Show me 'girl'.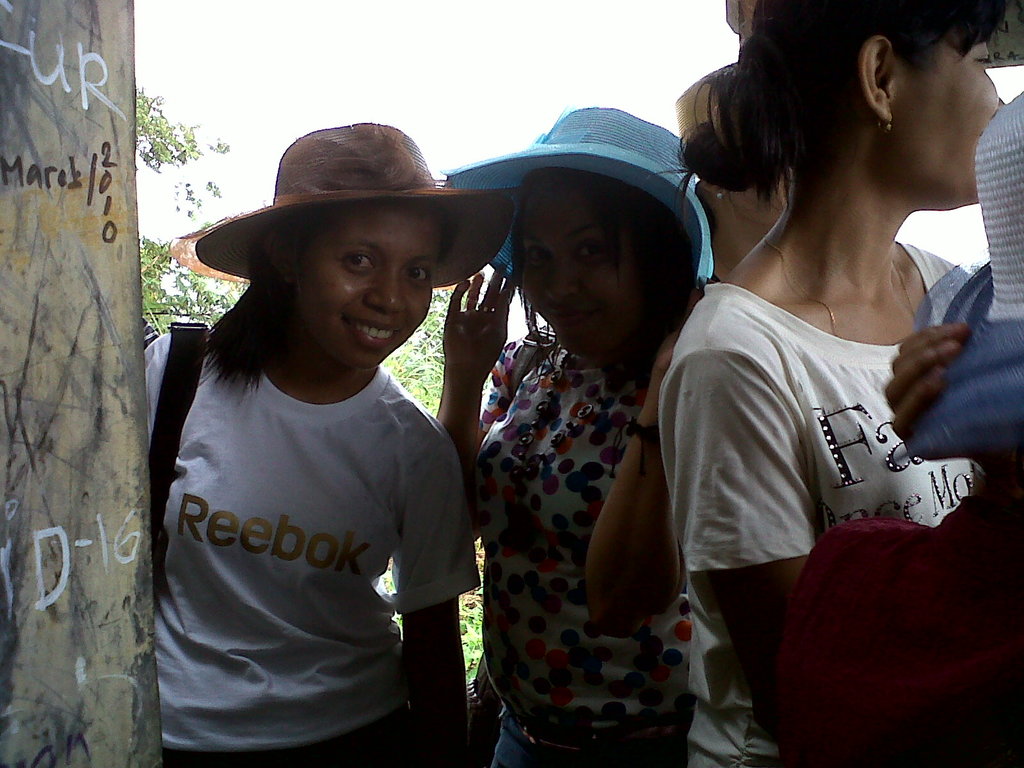
'girl' is here: (x1=657, y1=0, x2=1011, y2=767).
